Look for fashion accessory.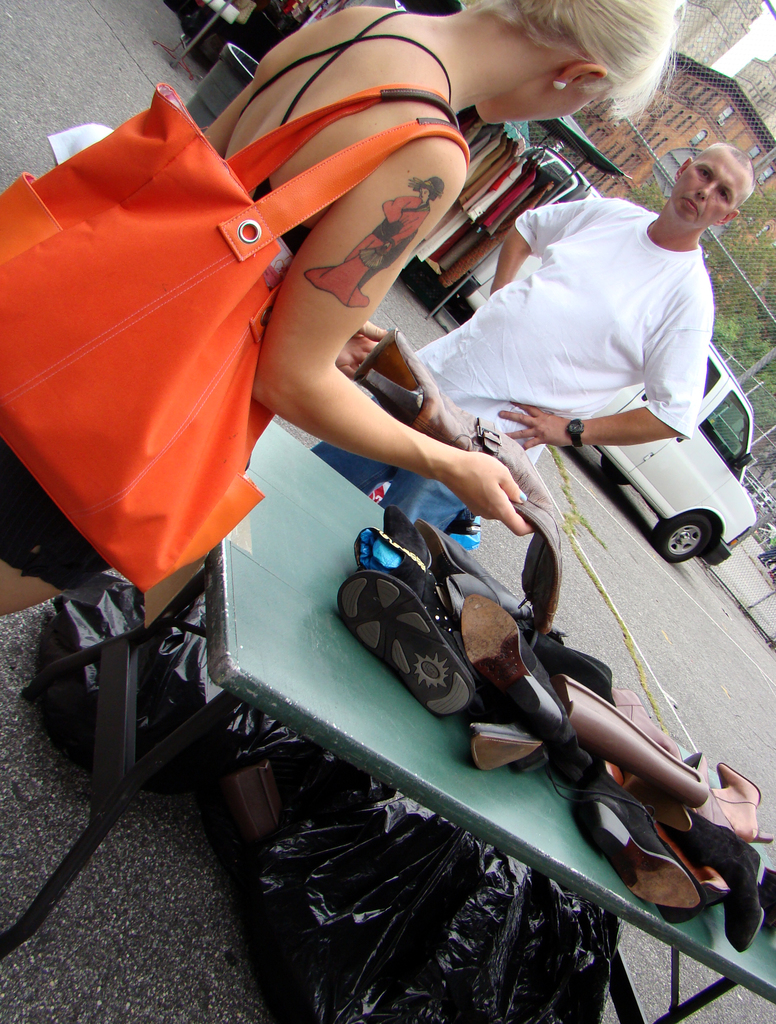
Found: [0,87,472,598].
